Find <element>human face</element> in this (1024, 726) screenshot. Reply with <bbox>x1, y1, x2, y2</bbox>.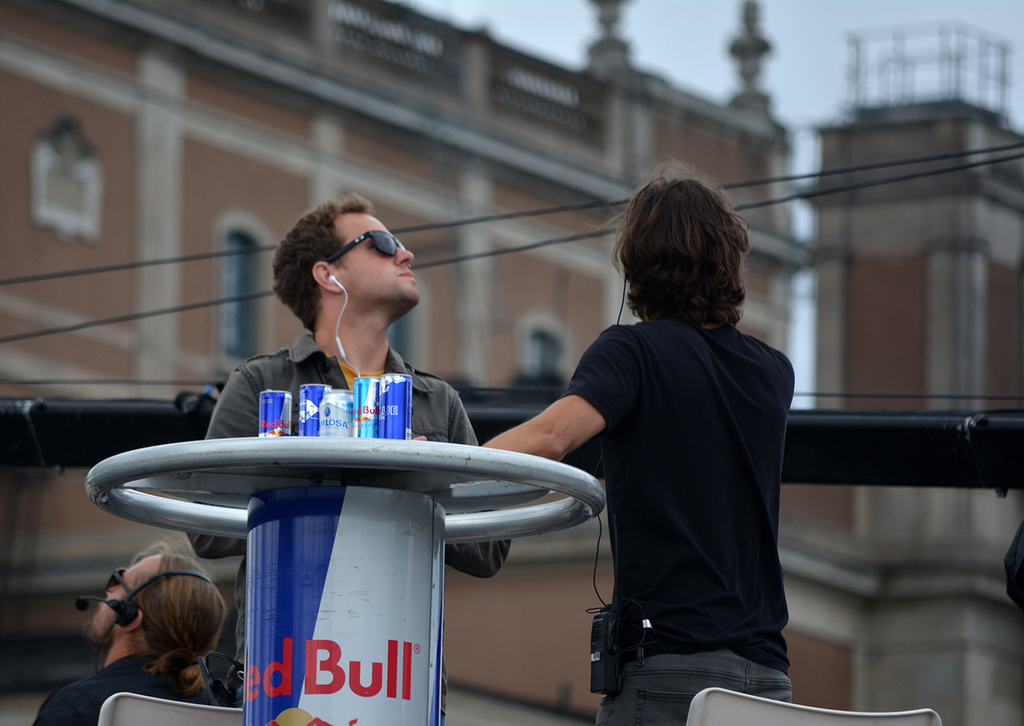
<bbox>337, 207, 418, 320</bbox>.
